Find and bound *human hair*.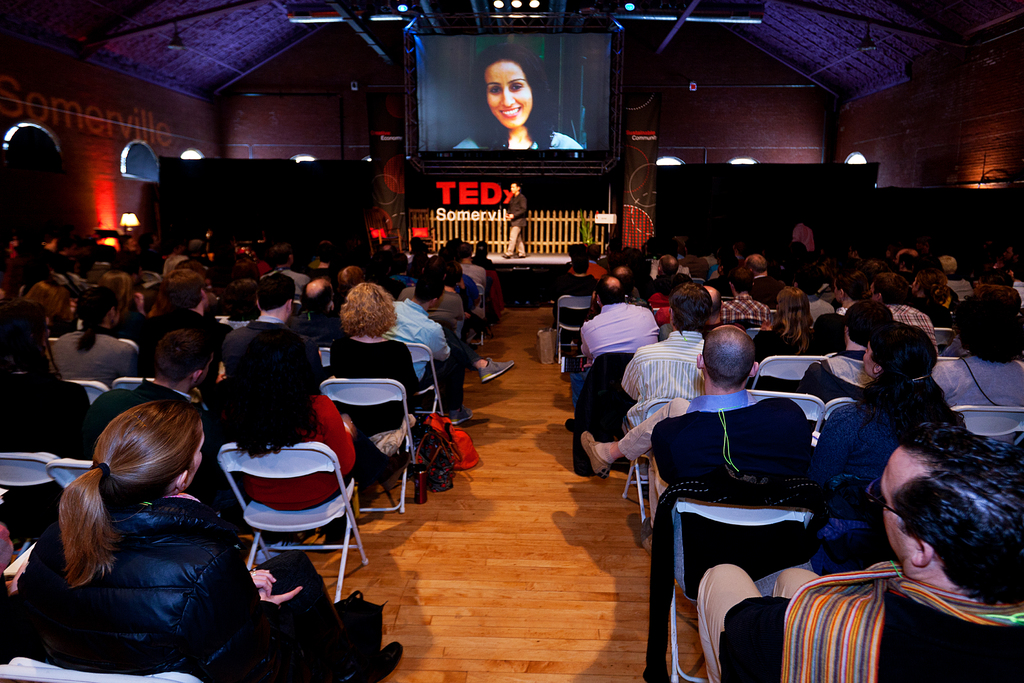
Bound: <box>732,266,755,298</box>.
